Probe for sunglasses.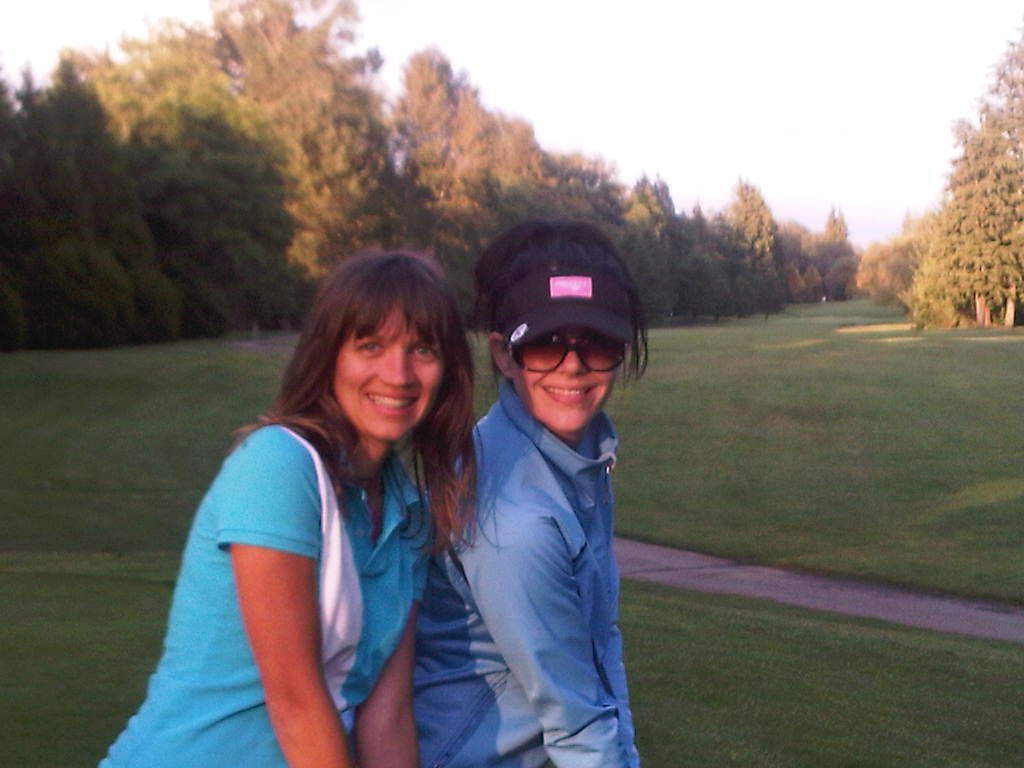
Probe result: x1=511, y1=335, x2=626, y2=374.
